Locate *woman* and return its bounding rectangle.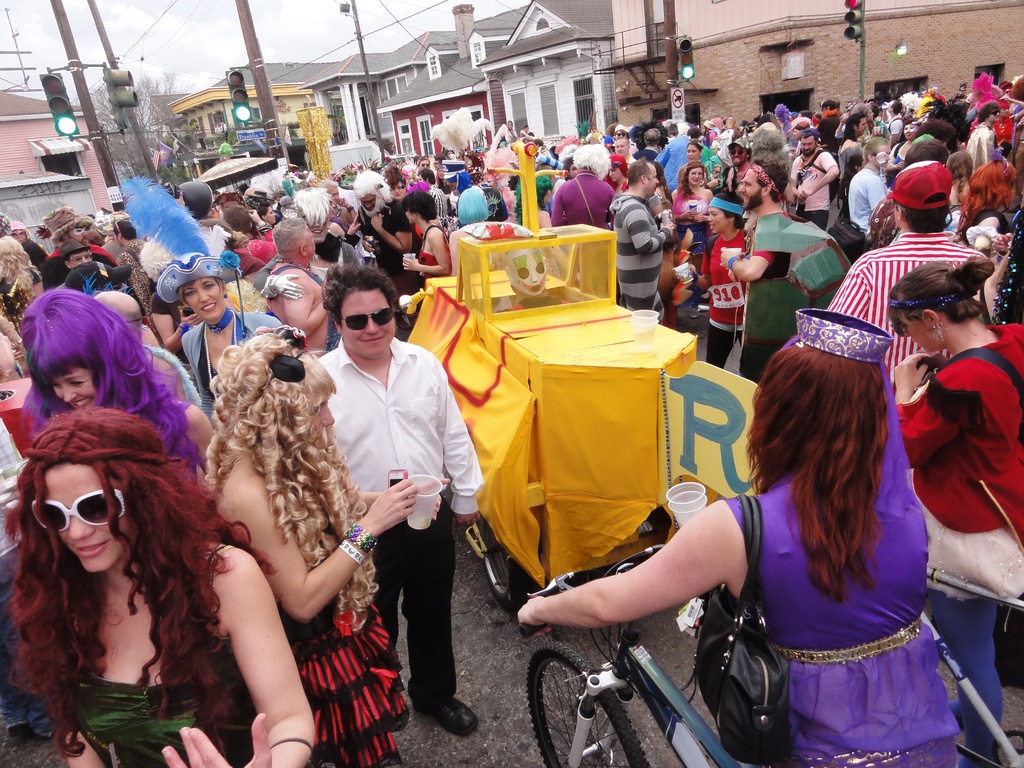
<region>202, 325, 443, 767</region>.
